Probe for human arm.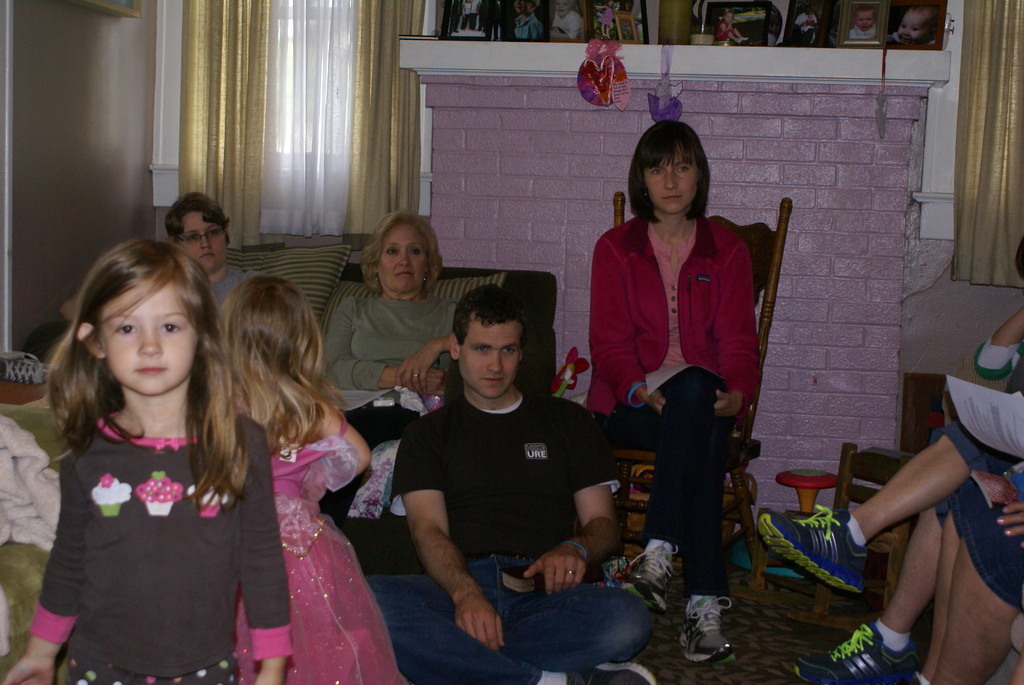
Probe result: pyautogui.locateOnScreen(387, 462, 497, 651).
